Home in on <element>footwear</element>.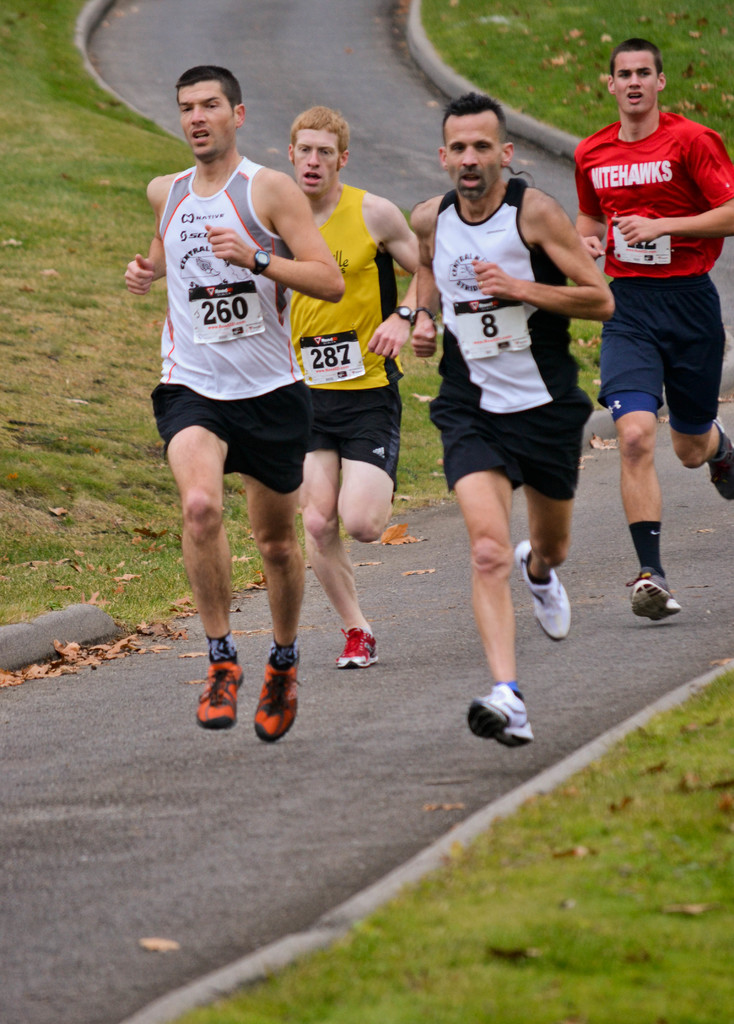
Homed in at detection(193, 659, 245, 734).
